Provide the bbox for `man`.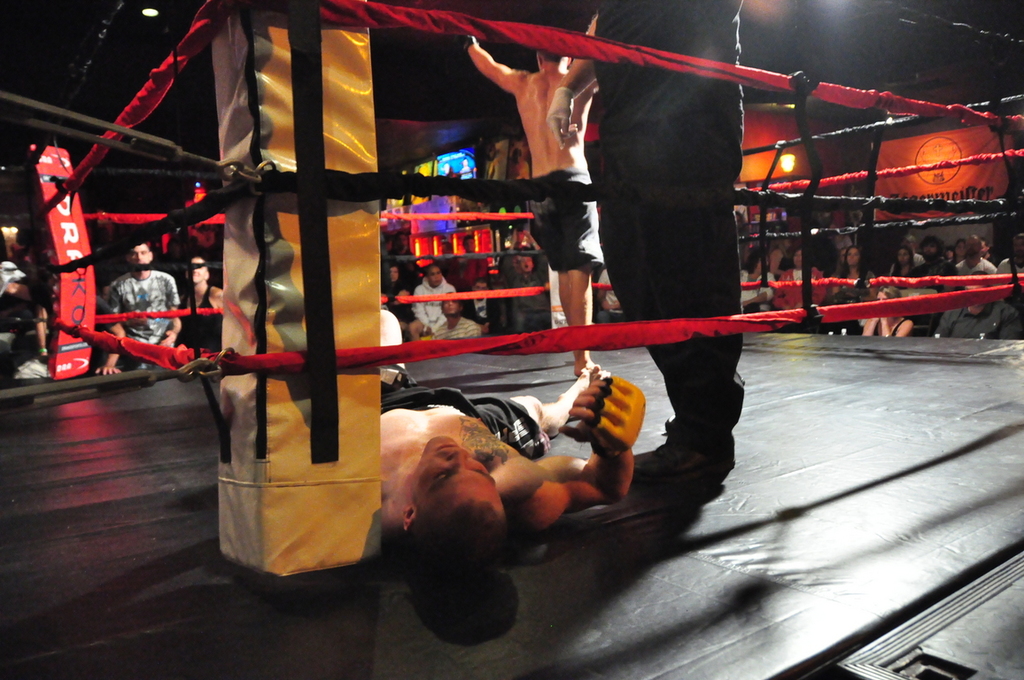
<bbox>408, 260, 462, 352</bbox>.
